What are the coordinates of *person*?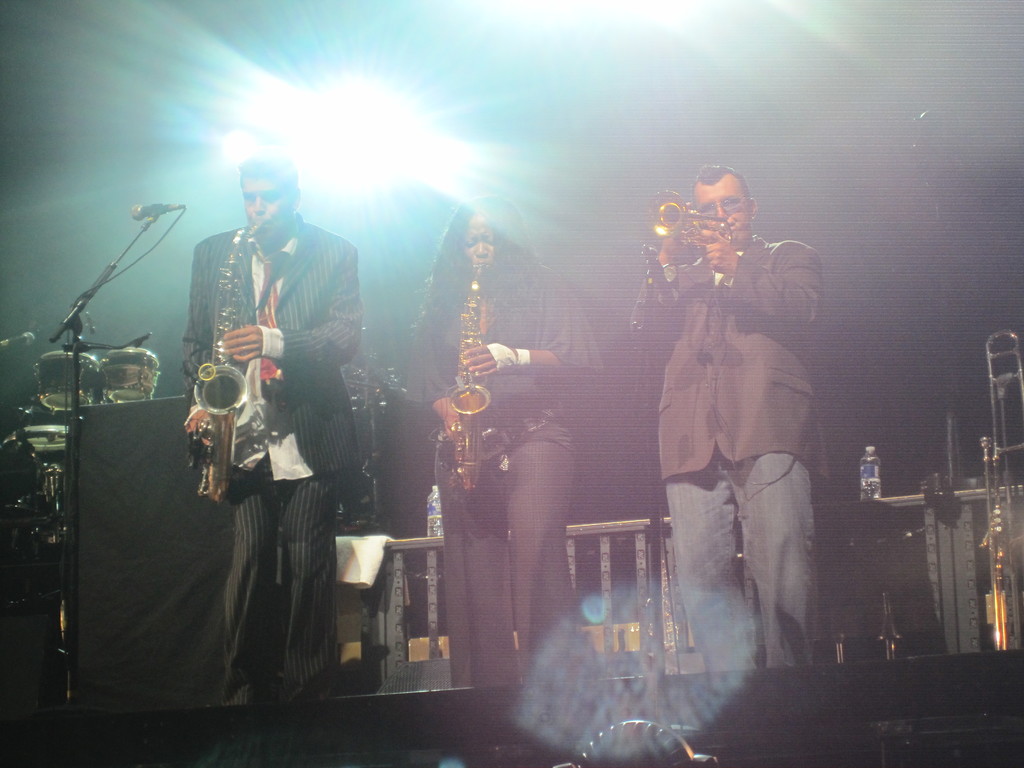
left=632, top=161, right=822, bottom=673.
